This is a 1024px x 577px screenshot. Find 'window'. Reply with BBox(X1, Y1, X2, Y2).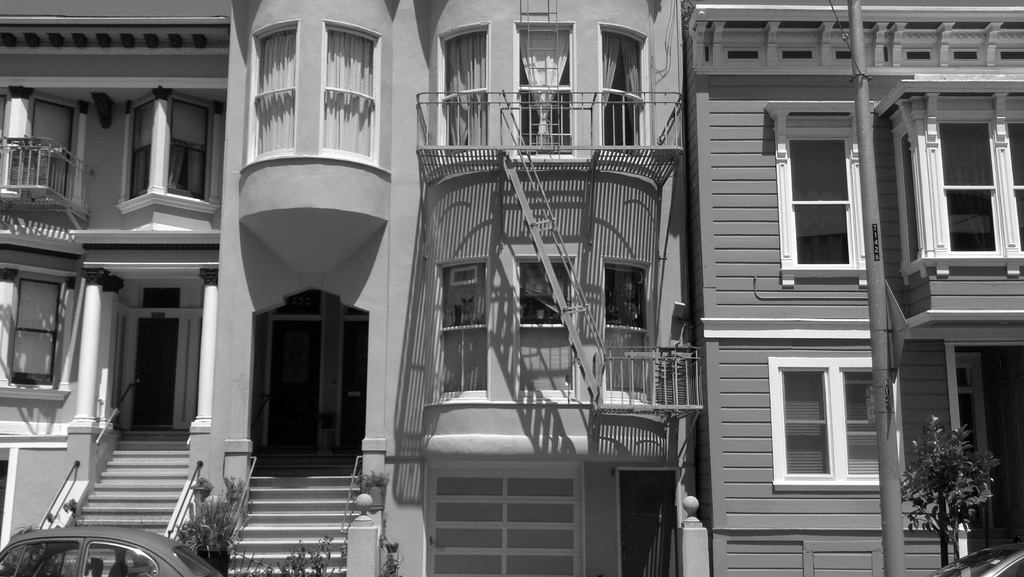
BBox(129, 86, 214, 199).
